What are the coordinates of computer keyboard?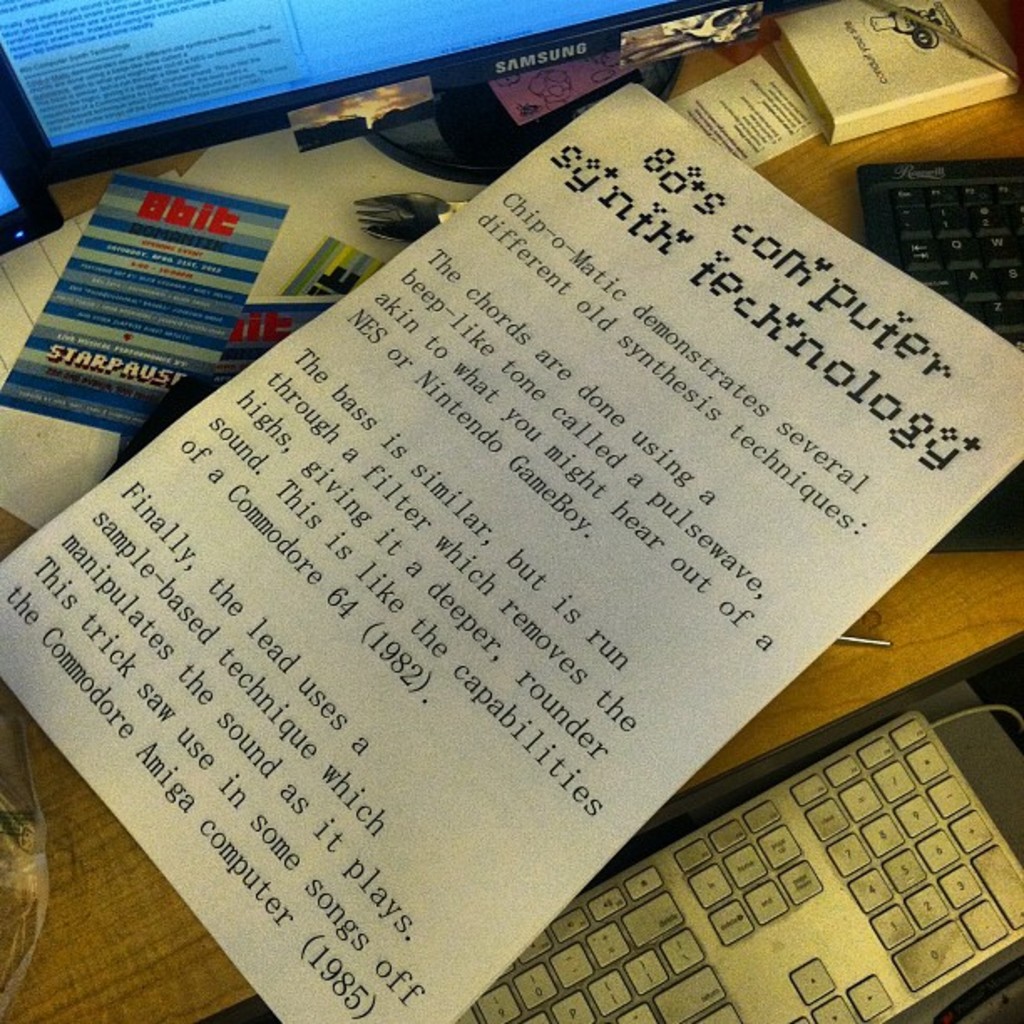
Rect(460, 709, 1022, 1022).
